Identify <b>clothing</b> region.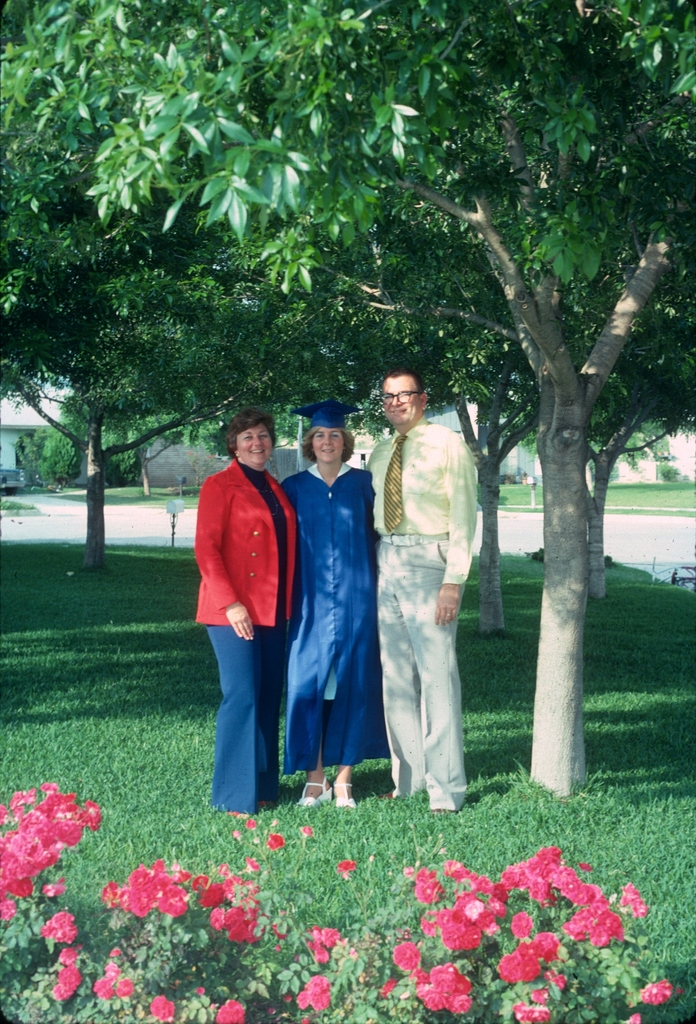
Region: x1=283 y1=418 x2=387 y2=780.
